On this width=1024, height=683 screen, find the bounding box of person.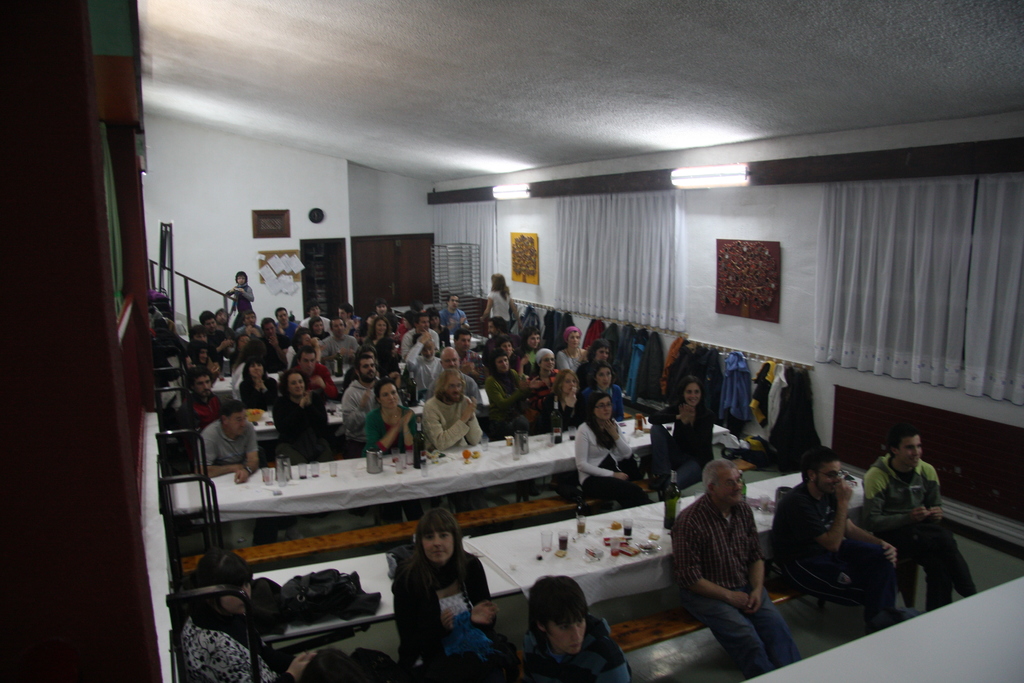
Bounding box: BBox(227, 272, 255, 323).
